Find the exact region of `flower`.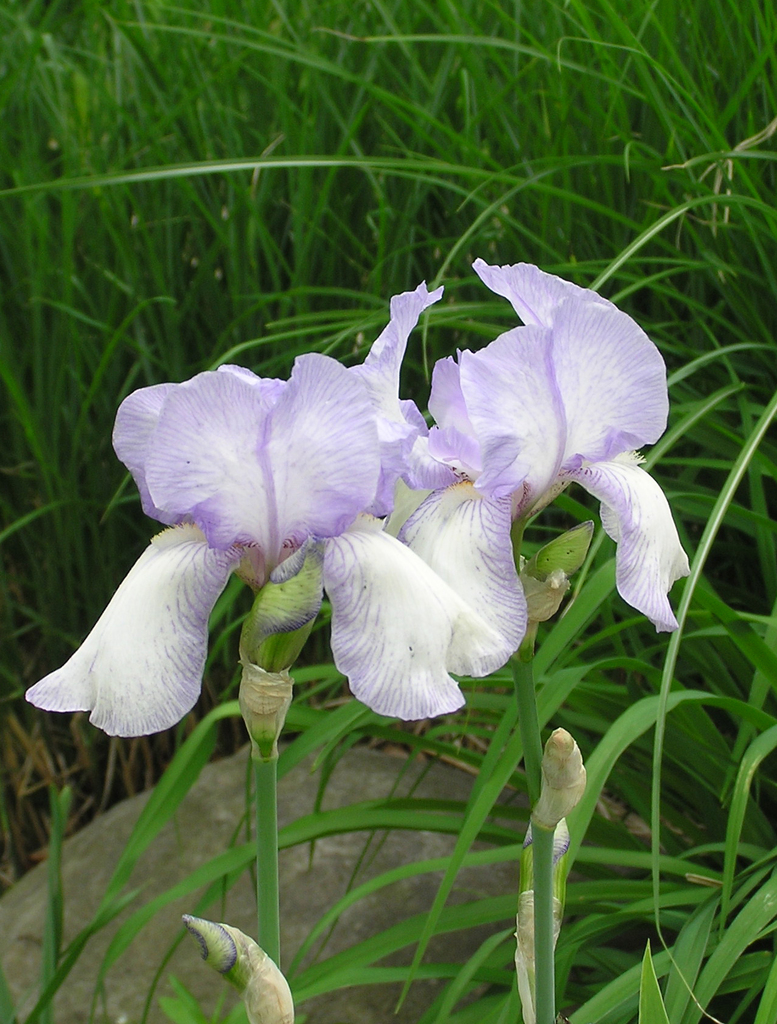
Exact region: (416, 243, 692, 648).
